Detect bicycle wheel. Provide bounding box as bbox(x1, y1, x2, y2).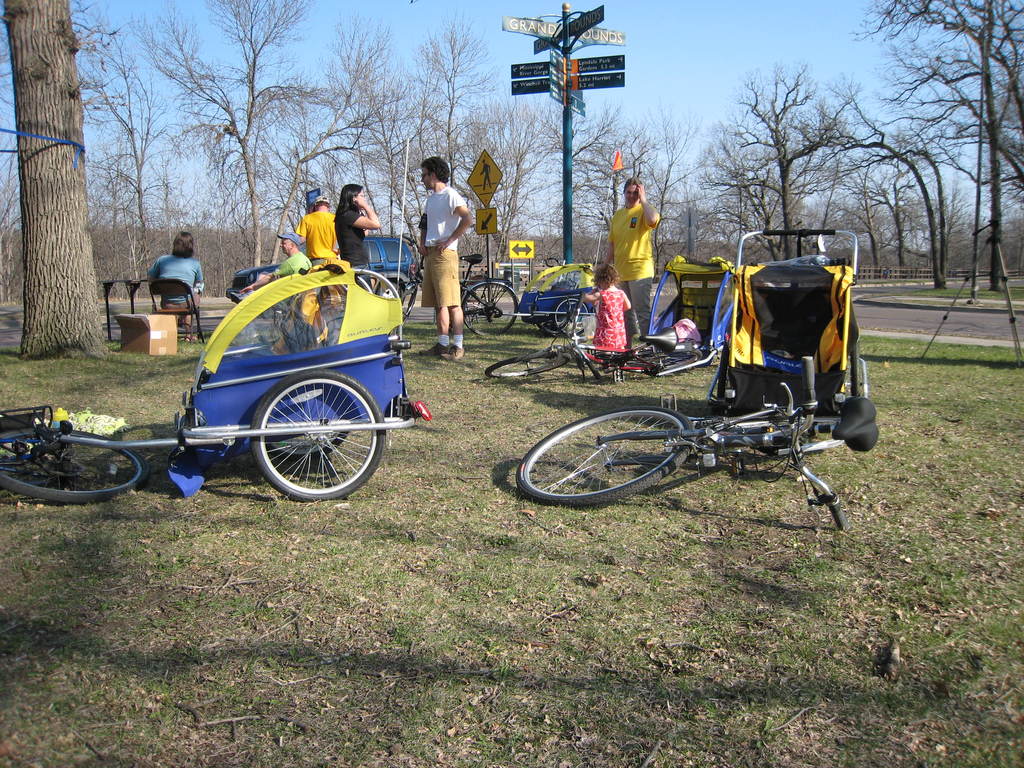
bbox(506, 400, 696, 512).
